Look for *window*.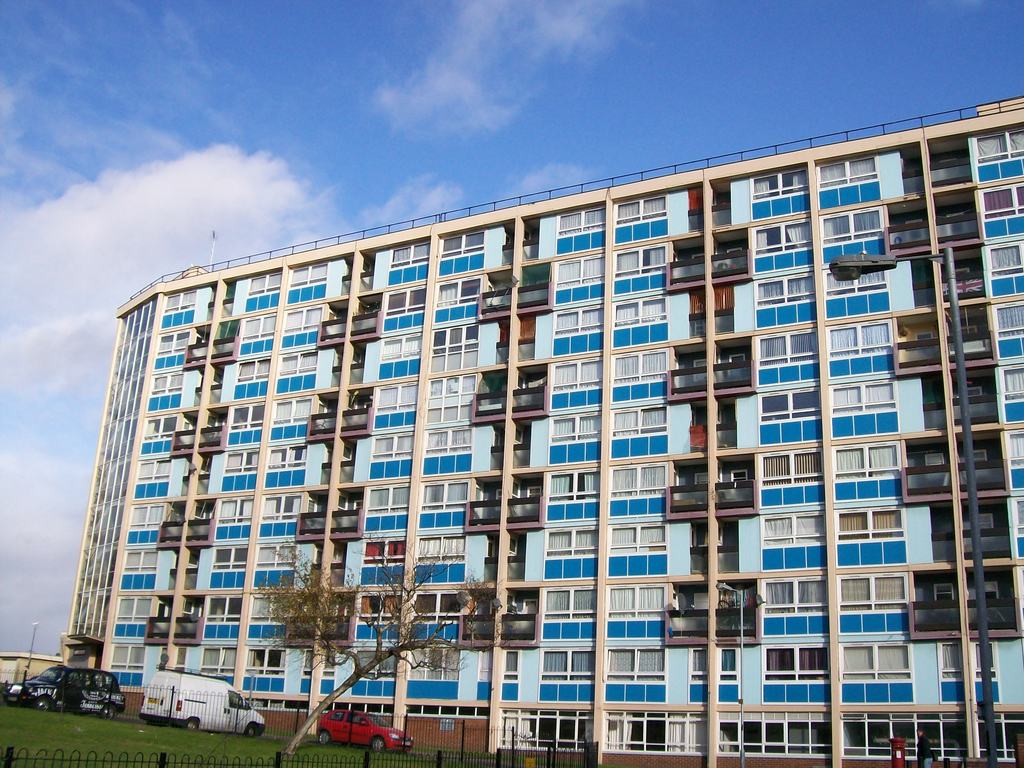
Found: [left=552, top=356, right=606, bottom=396].
